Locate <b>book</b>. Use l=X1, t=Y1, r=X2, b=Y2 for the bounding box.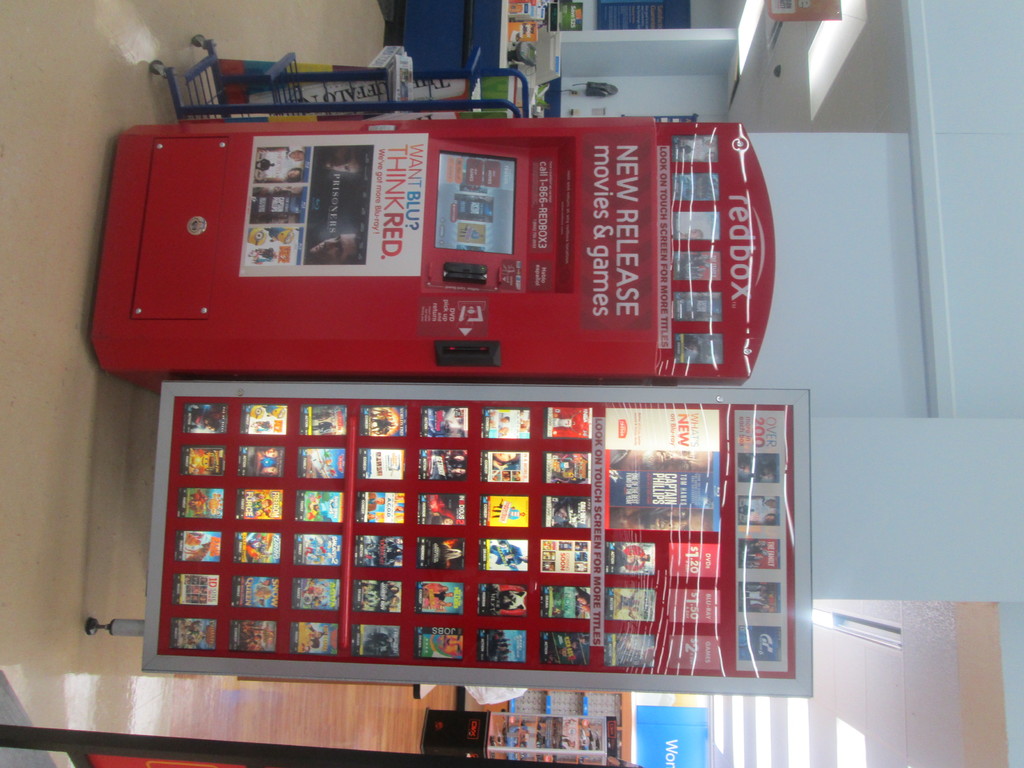
l=603, t=587, r=657, b=621.
